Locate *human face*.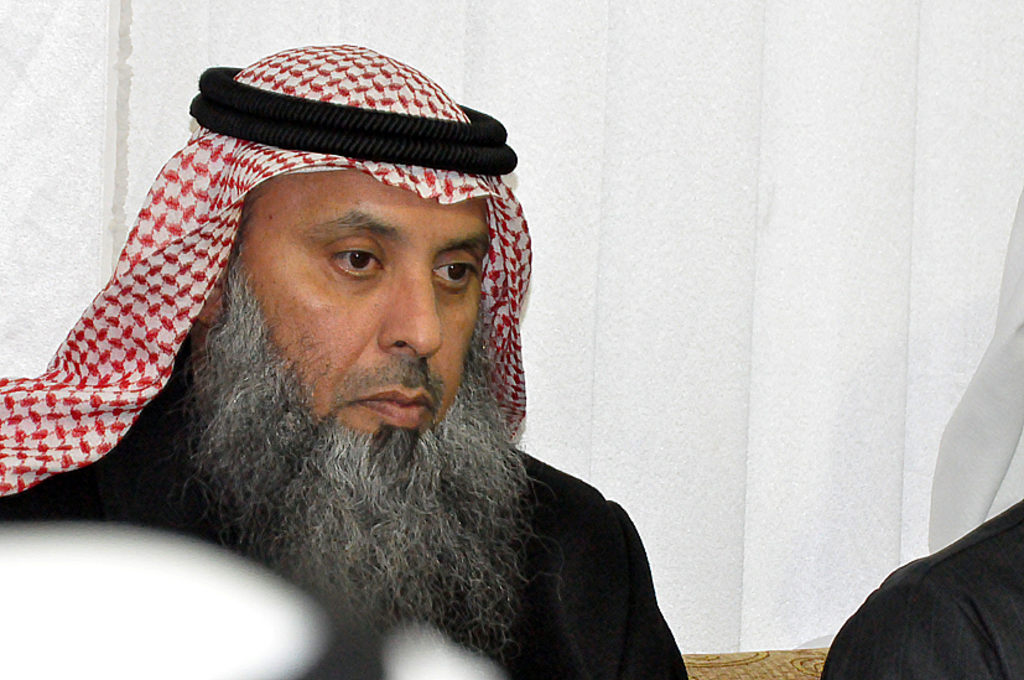
Bounding box: [left=220, top=172, right=494, bottom=499].
